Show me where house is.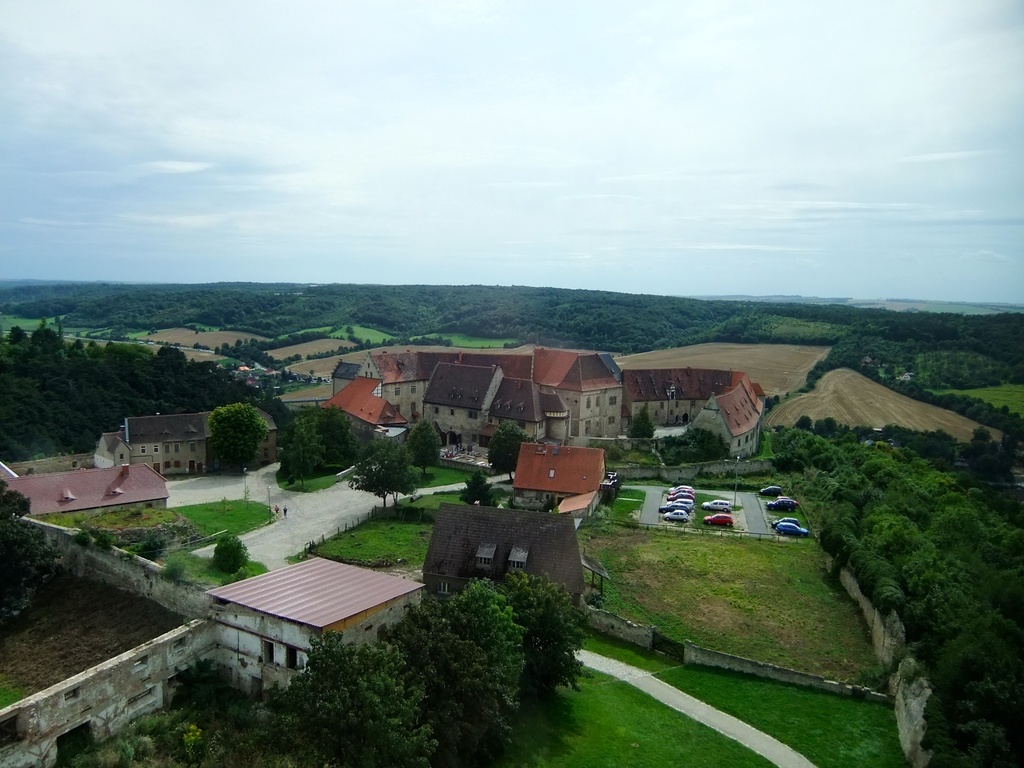
house is at (left=0, top=461, right=166, bottom=509).
